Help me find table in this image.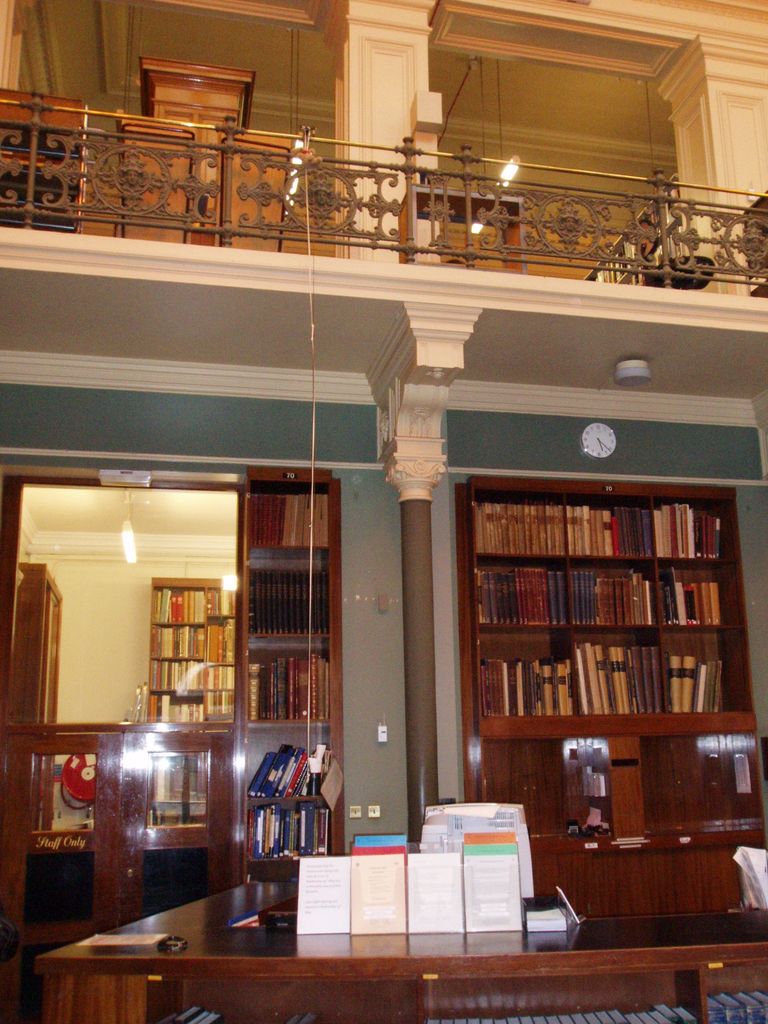
Found it: bbox=[51, 850, 653, 1019].
